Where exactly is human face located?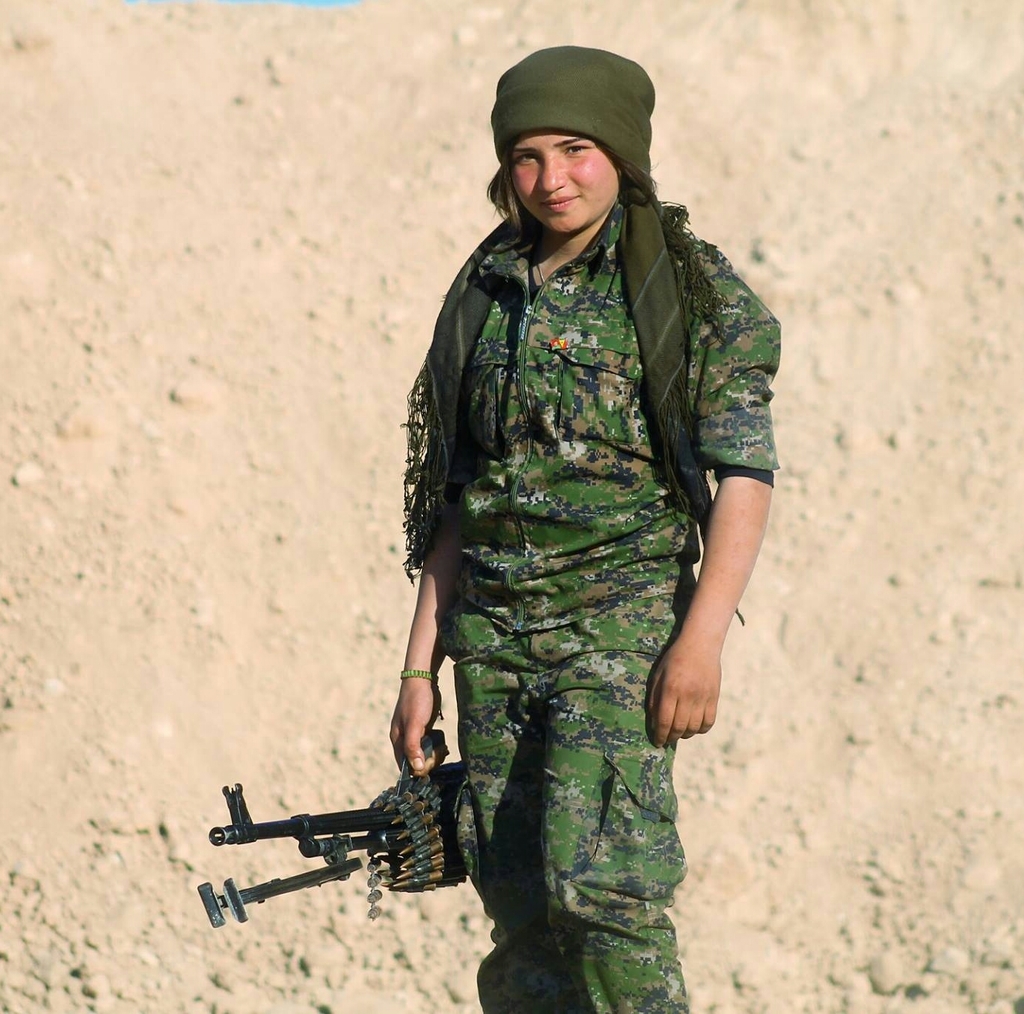
Its bounding box is [511, 135, 629, 223].
